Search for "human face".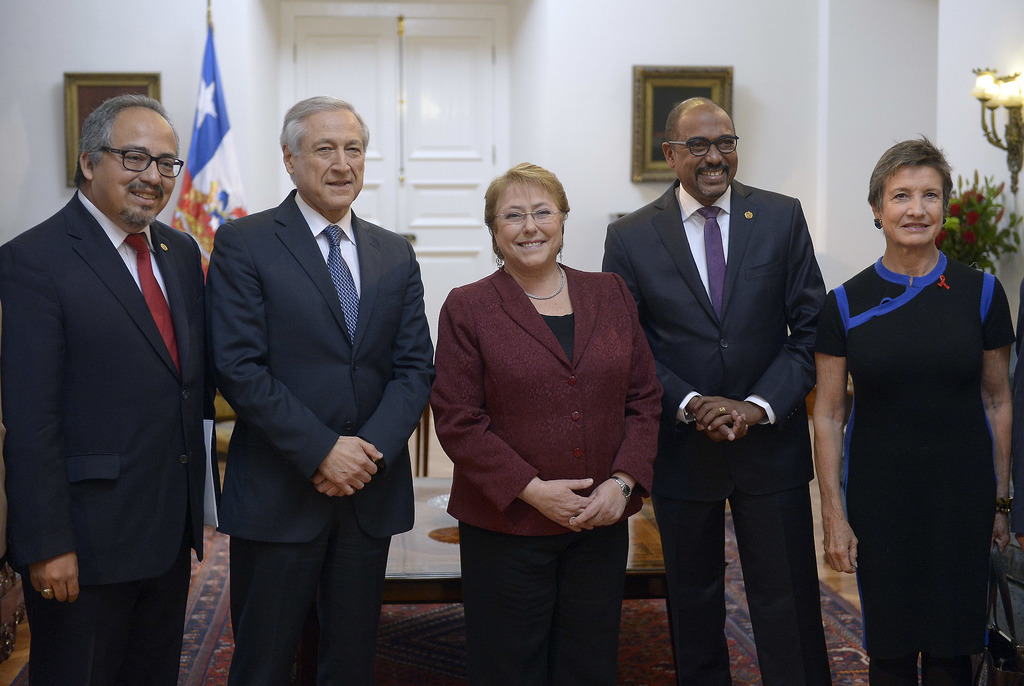
Found at l=493, t=179, r=563, b=269.
